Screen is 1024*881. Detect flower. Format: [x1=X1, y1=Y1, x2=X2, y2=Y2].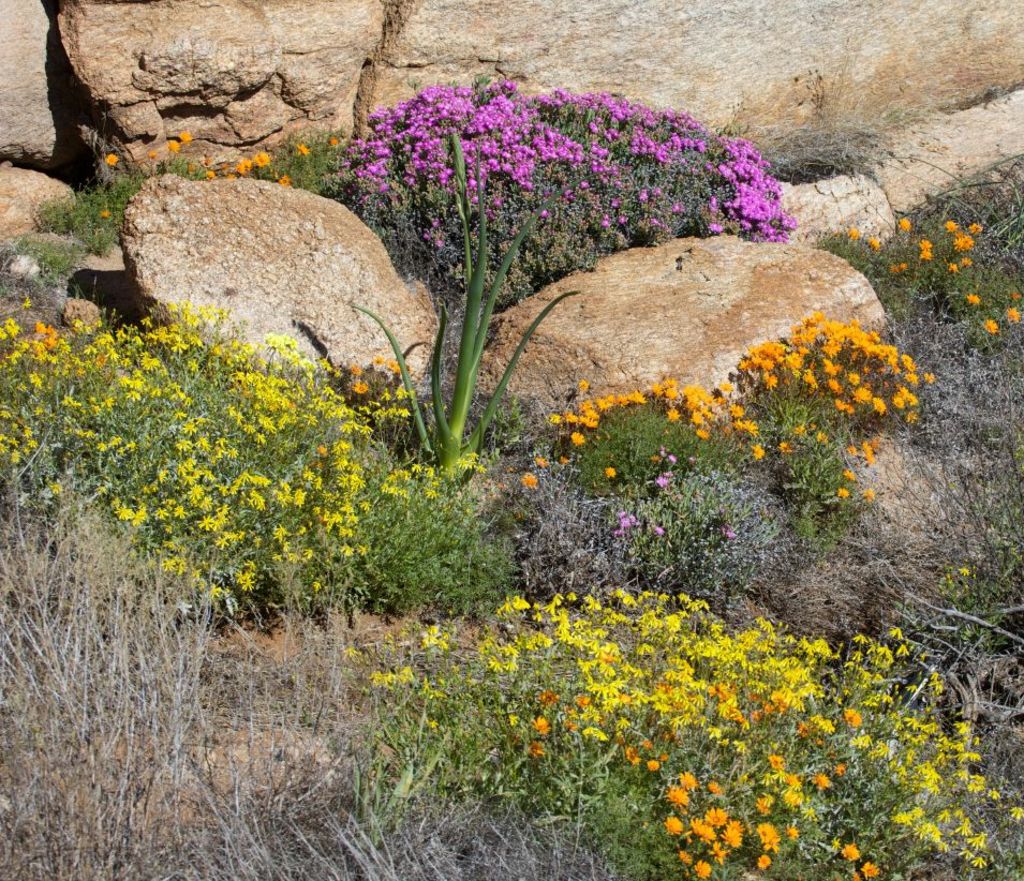
[x1=281, y1=176, x2=293, y2=185].
